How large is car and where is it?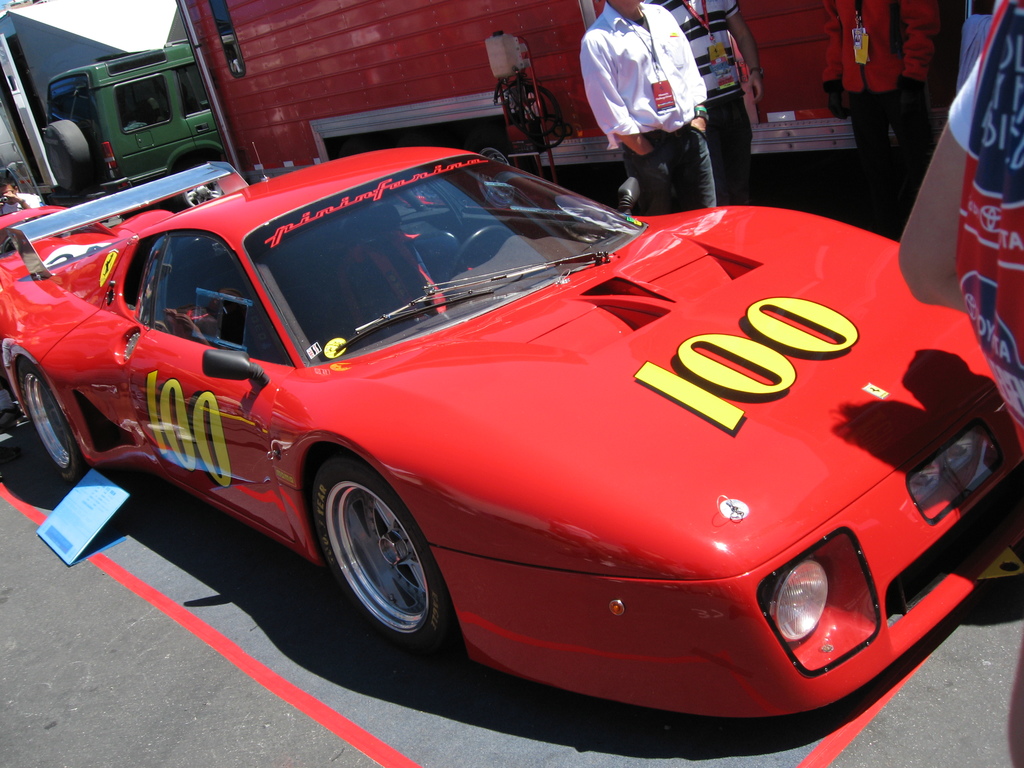
Bounding box: BBox(0, 148, 1023, 717).
